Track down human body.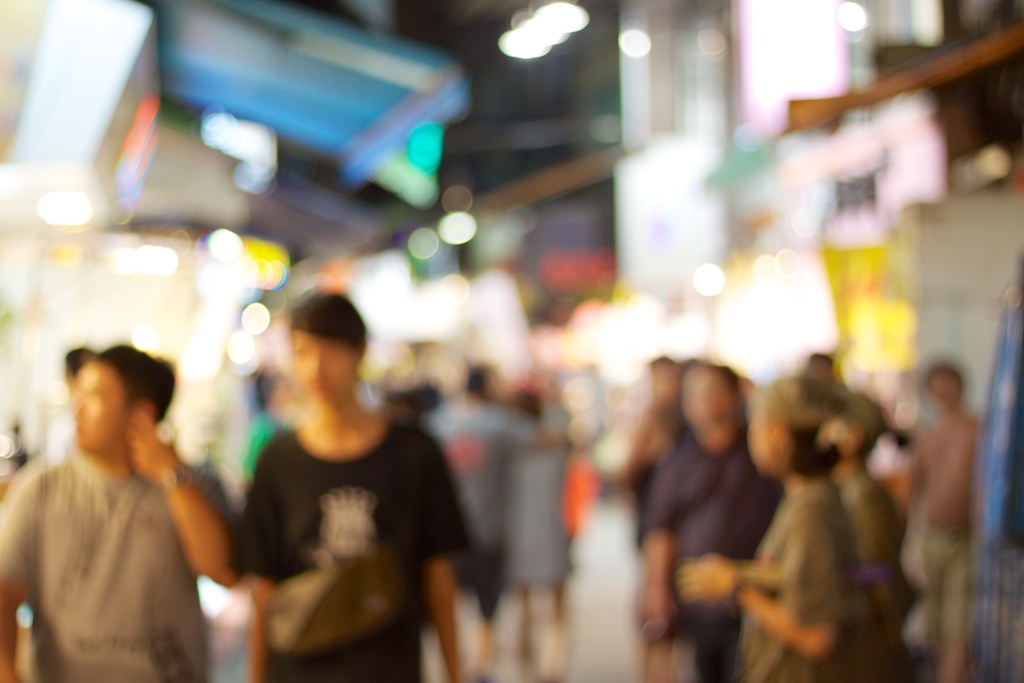
Tracked to [x1=230, y1=293, x2=486, y2=682].
